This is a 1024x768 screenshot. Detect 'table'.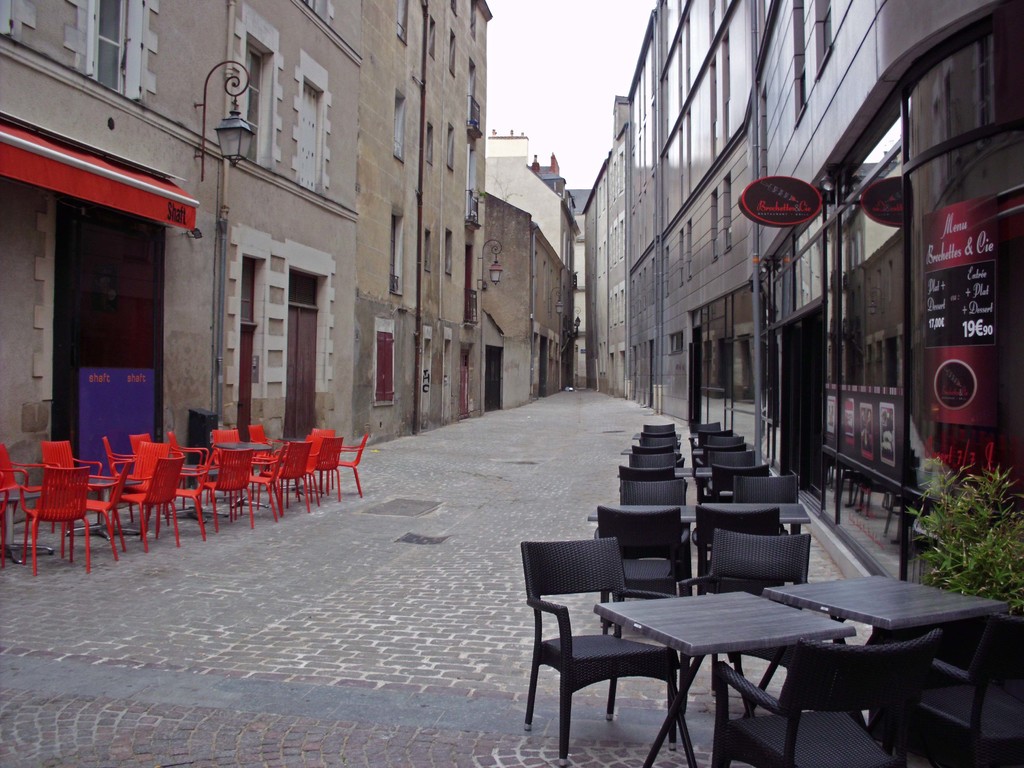
(x1=60, y1=479, x2=146, y2=548).
